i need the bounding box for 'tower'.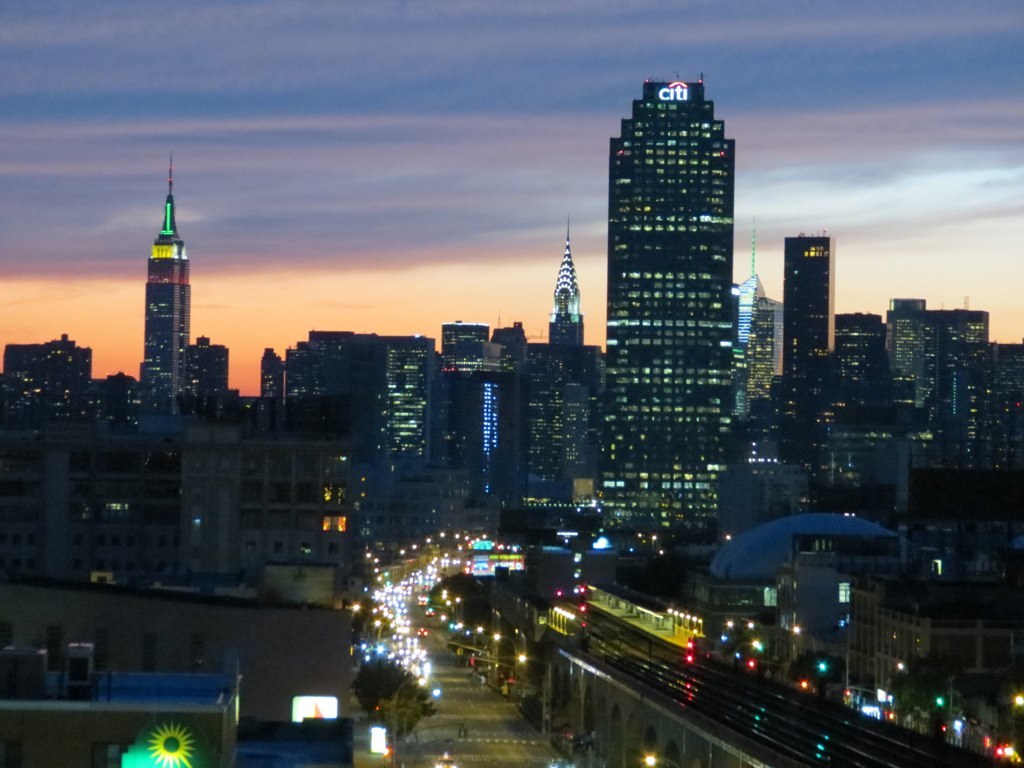
Here it is: BBox(606, 76, 739, 529).
